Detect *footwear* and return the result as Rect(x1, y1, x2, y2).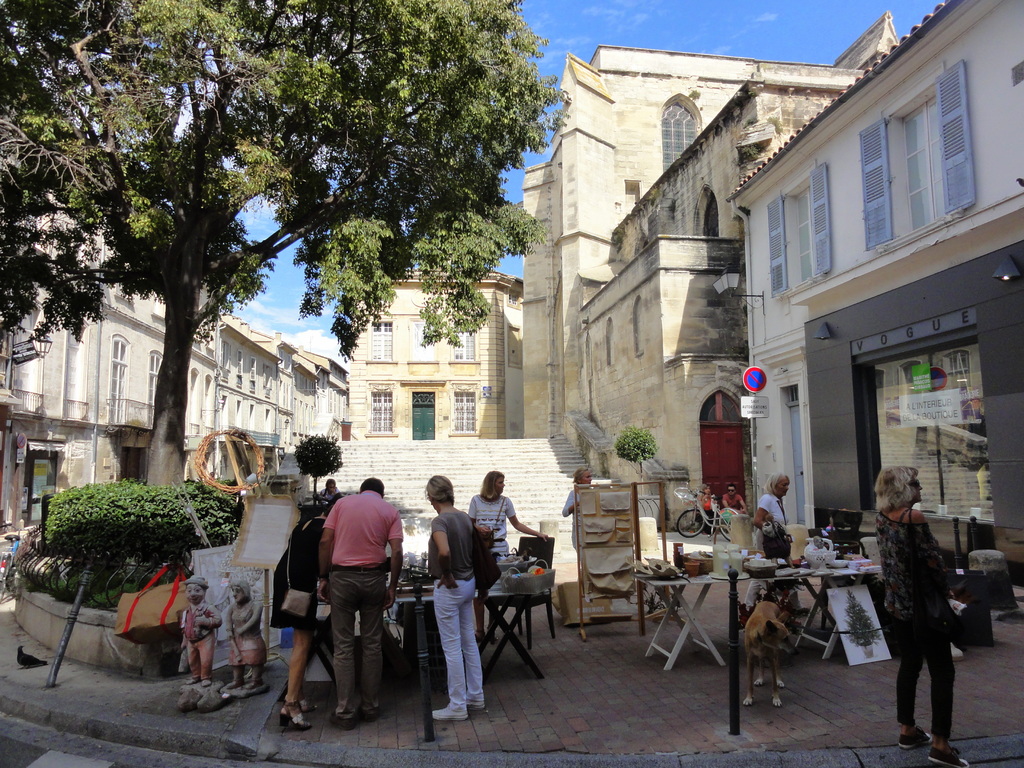
Rect(202, 680, 211, 685).
